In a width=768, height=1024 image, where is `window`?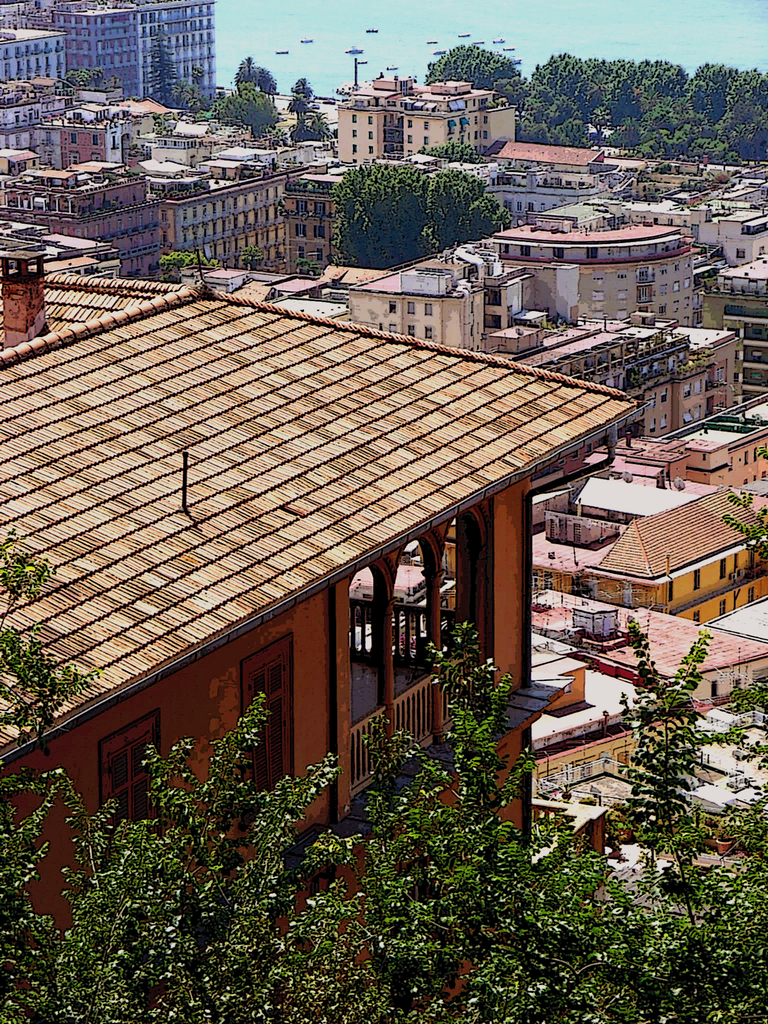
l=30, t=115, r=34, b=122.
